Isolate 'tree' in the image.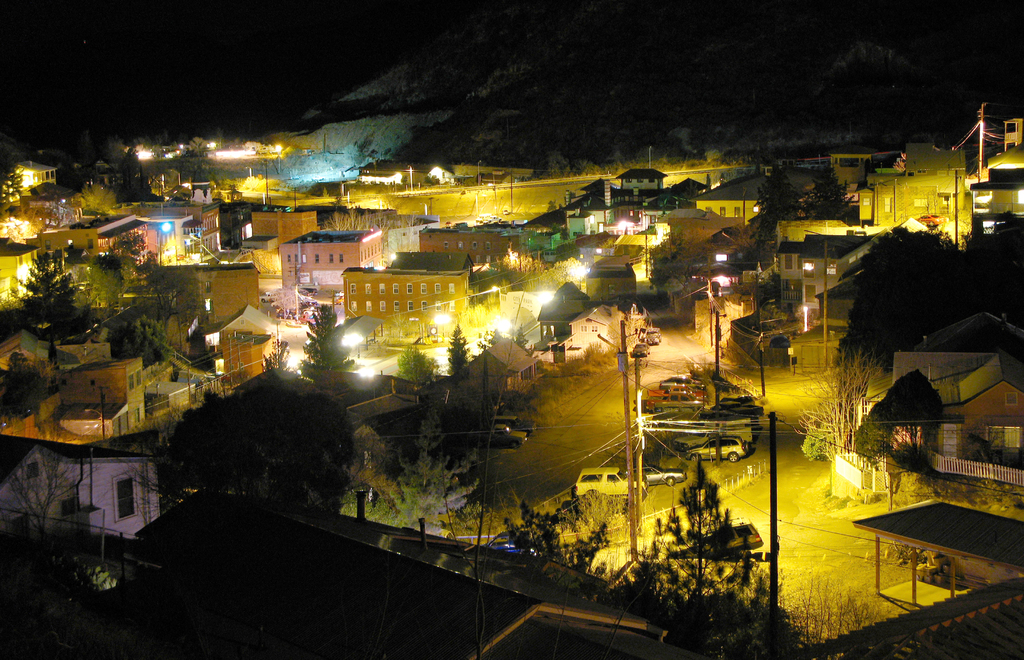
Isolated region: 300 305 350 389.
